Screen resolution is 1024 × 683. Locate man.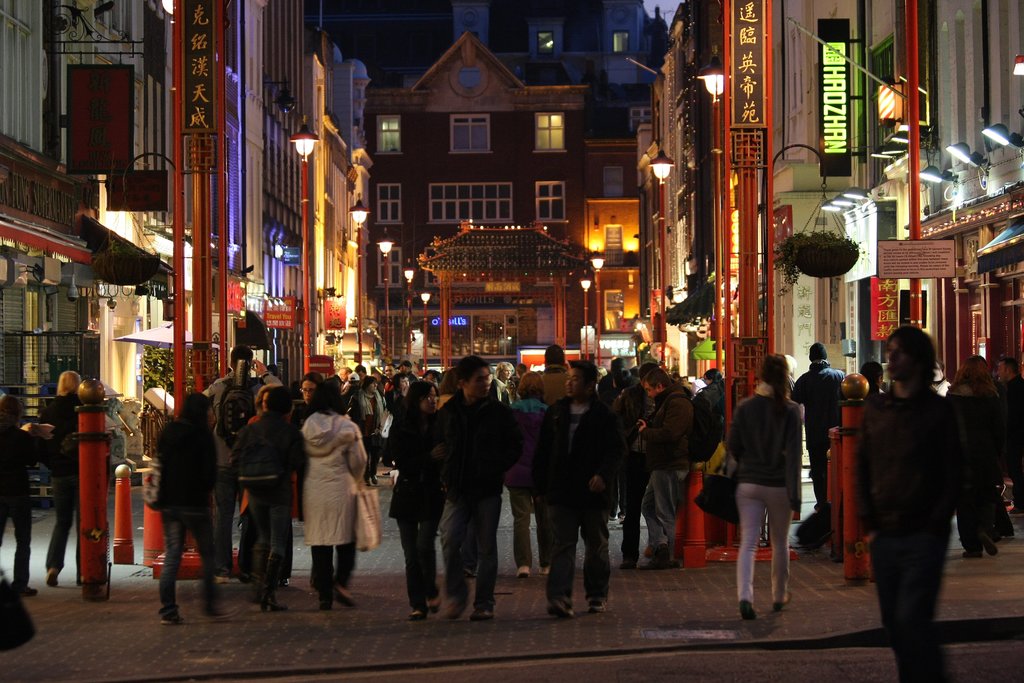
[995,356,1023,514].
